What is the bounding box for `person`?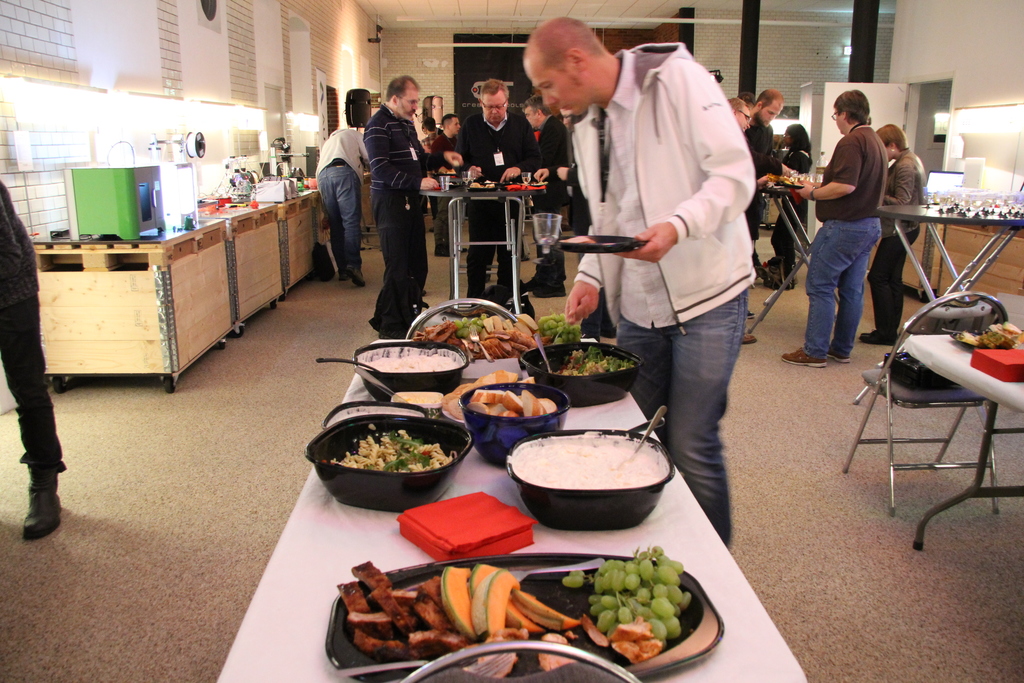
box=[785, 85, 883, 367].
